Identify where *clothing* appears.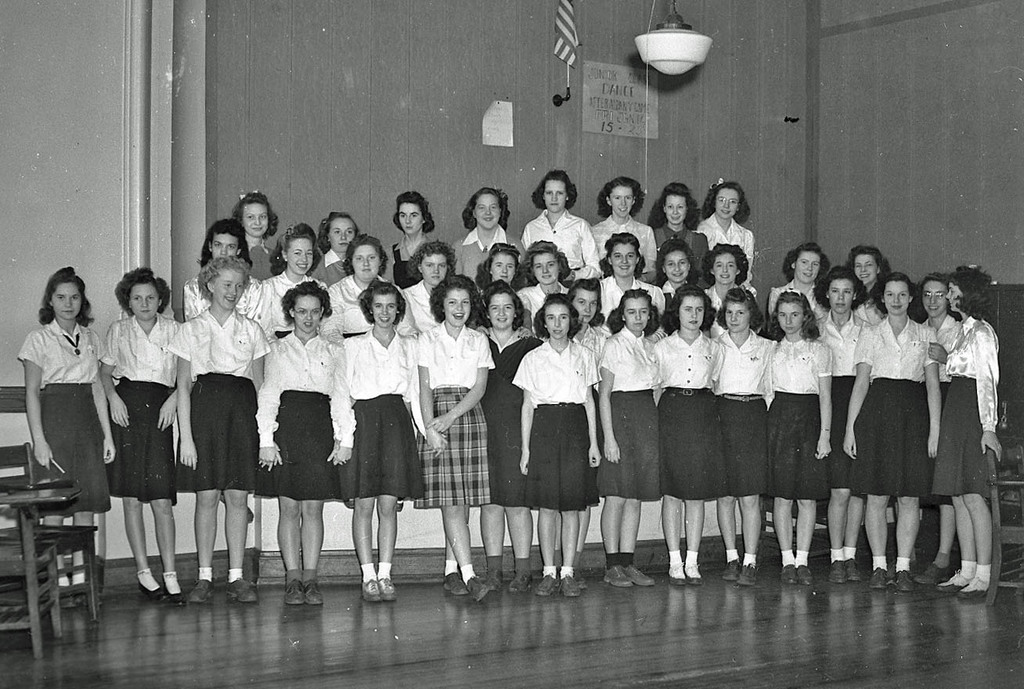
Appears at box(158, 301, 254, 510).
